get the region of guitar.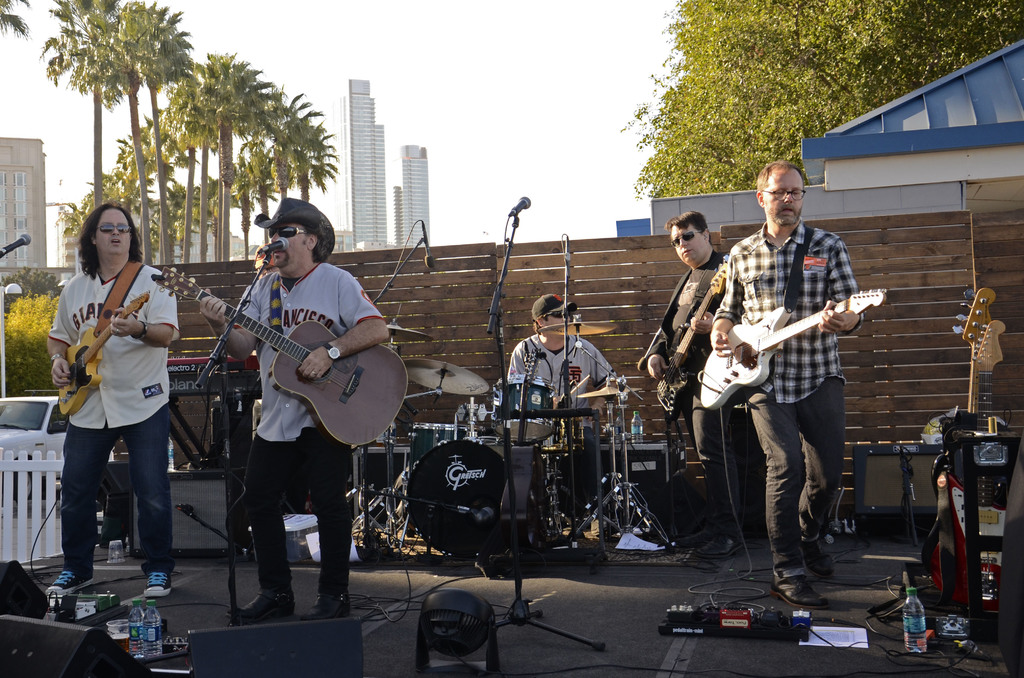
<bbox>919, 303, 1017, 609</bbox>.
